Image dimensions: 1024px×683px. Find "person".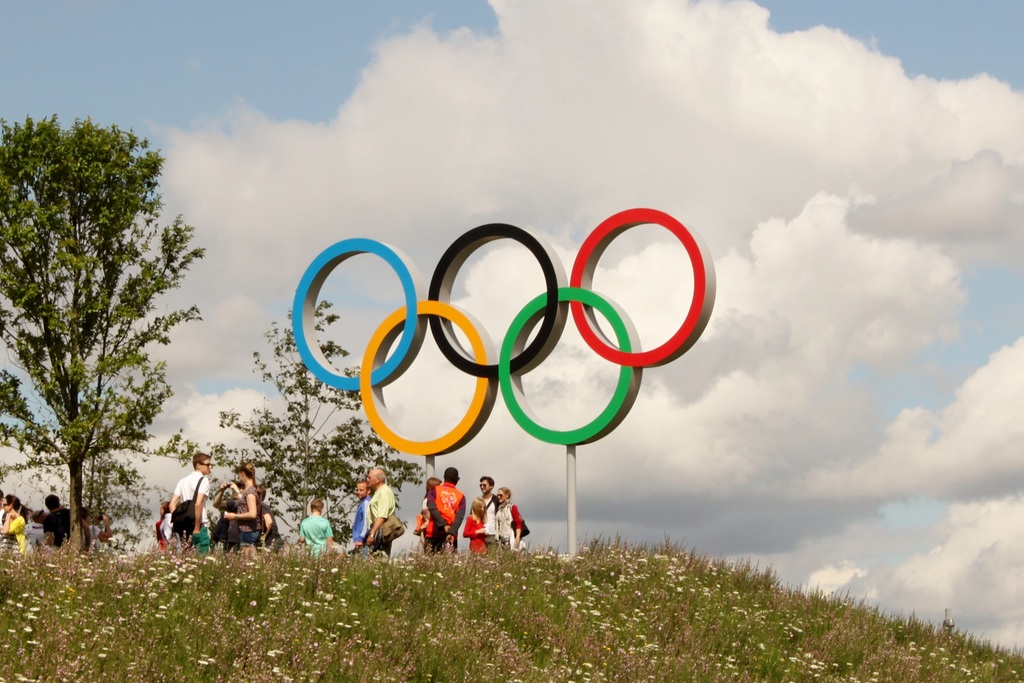
bbox=[482, 472, 499, 545].
